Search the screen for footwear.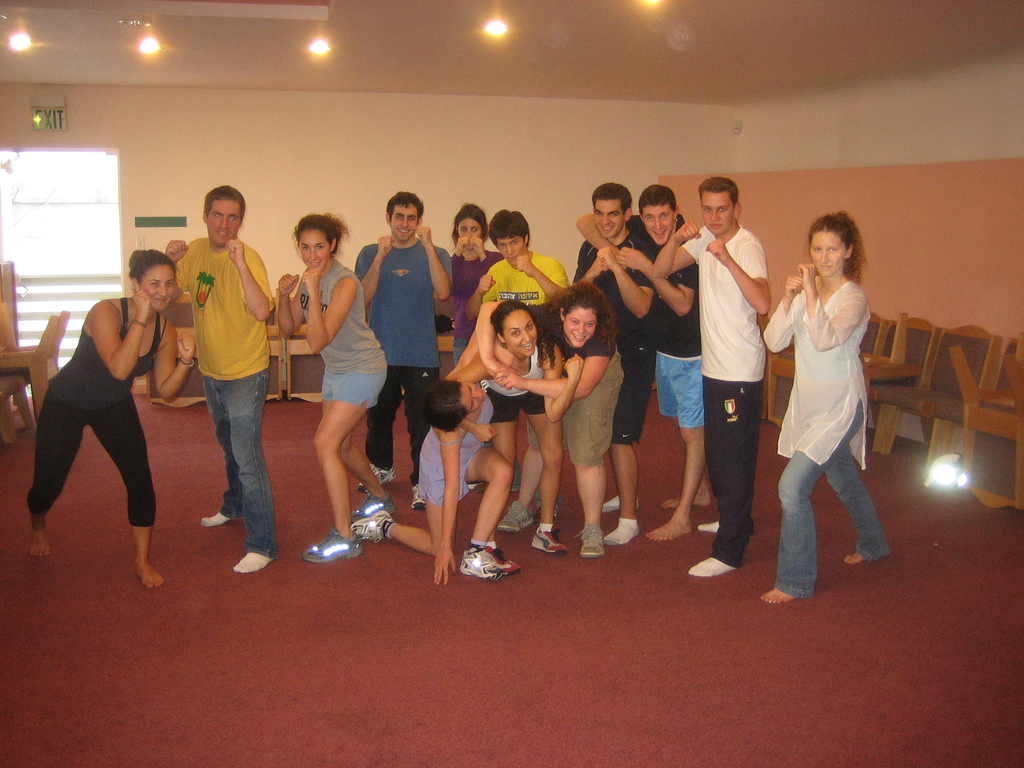
Found at (299,532,368,562).
